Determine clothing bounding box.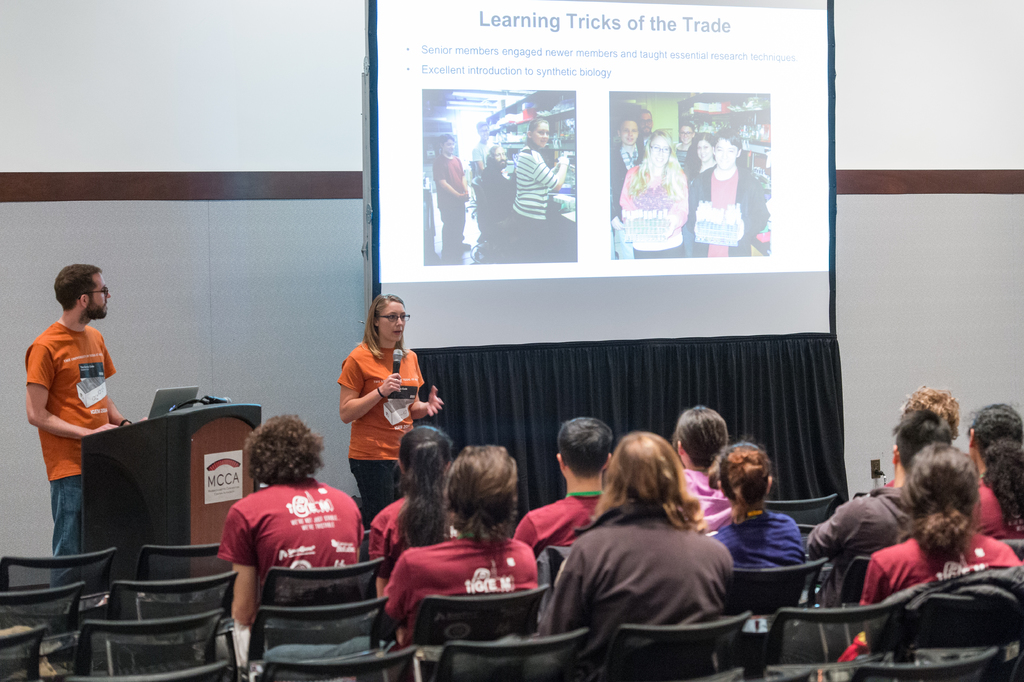
Determined: box(504, 492, 619, 555).
